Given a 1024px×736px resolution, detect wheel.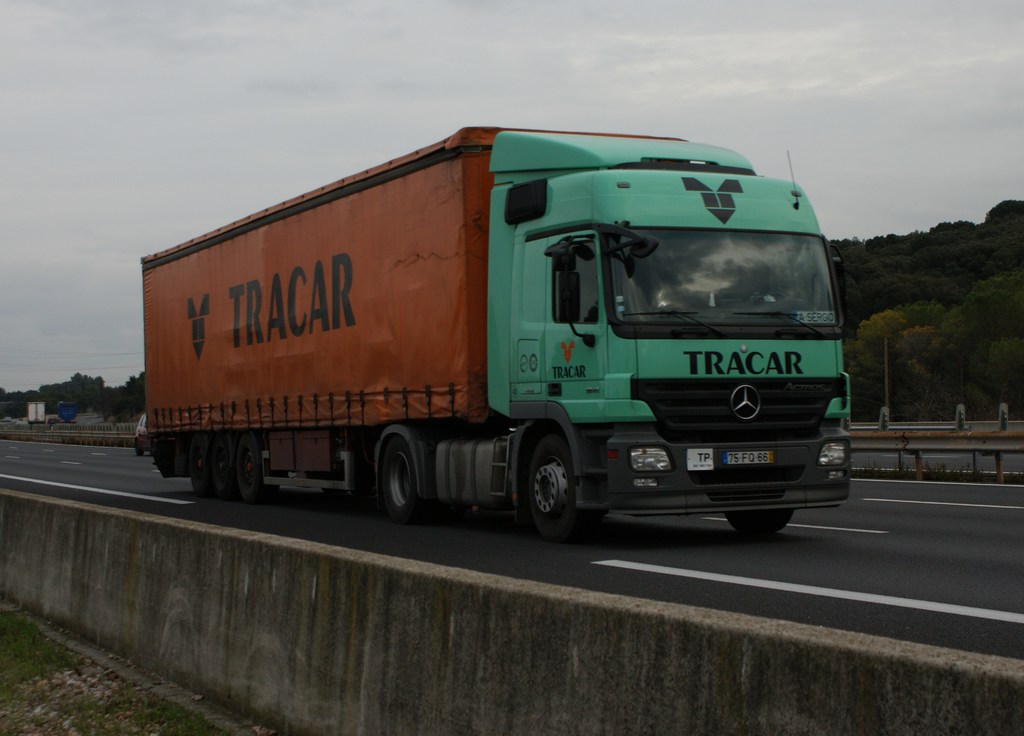
(x1=513, y1=436, x2=589, y2=531).
